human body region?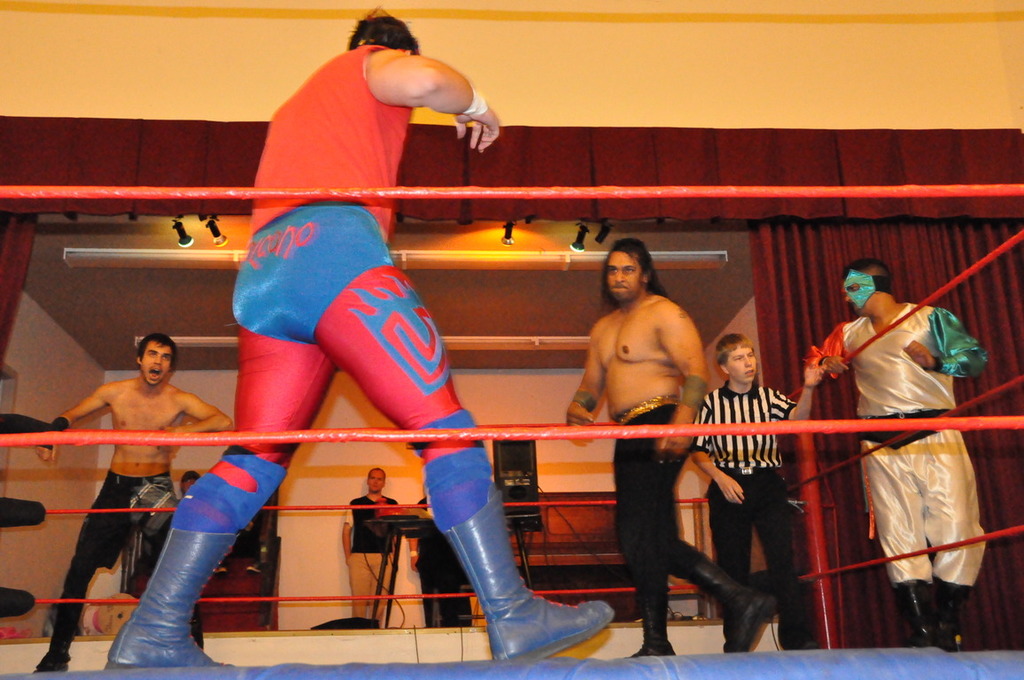
crop(28, 334, 234, 668)
